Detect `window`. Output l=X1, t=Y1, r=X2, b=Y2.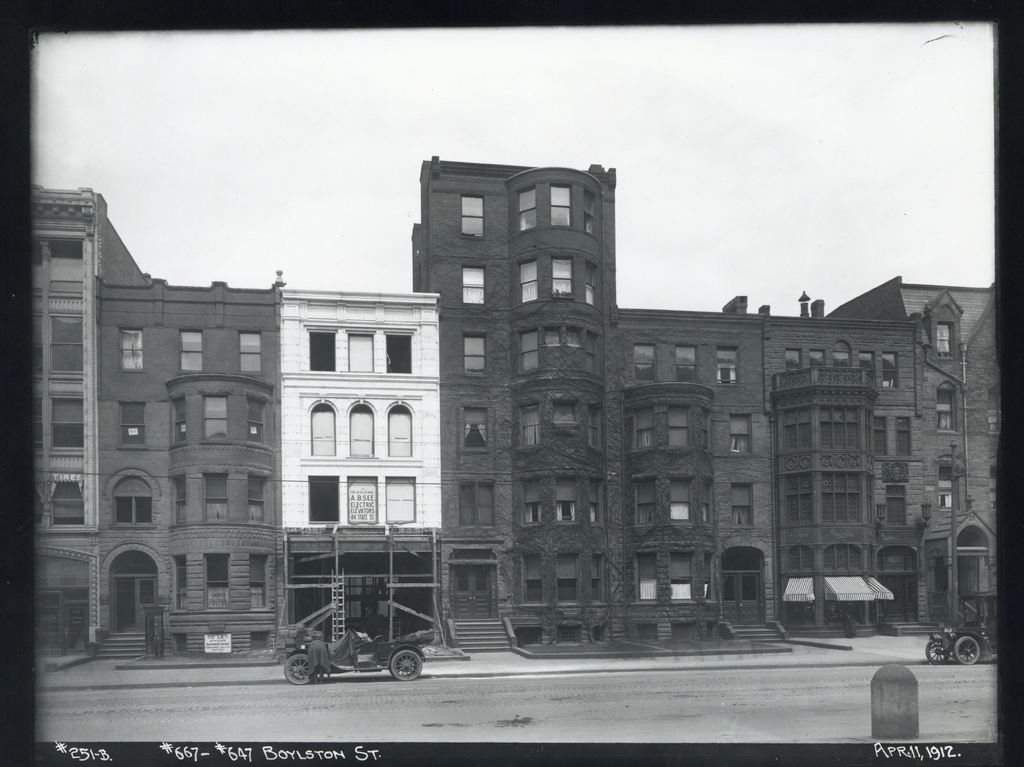
l=583, t=192, r=598, b=233.
